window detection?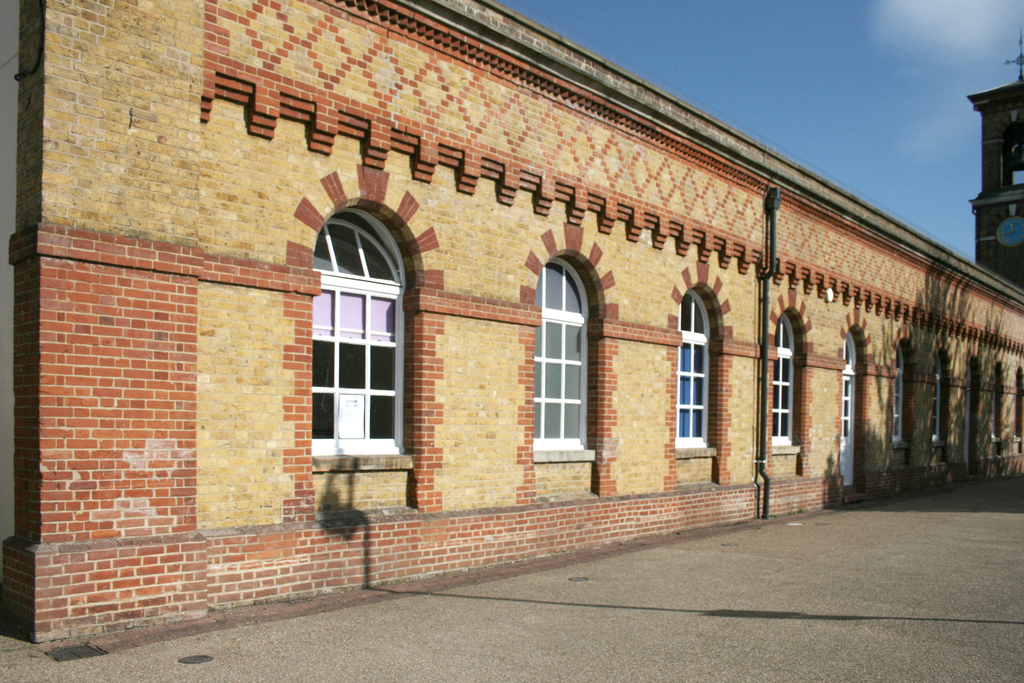
bbox=(769, 308, 804, 456)
